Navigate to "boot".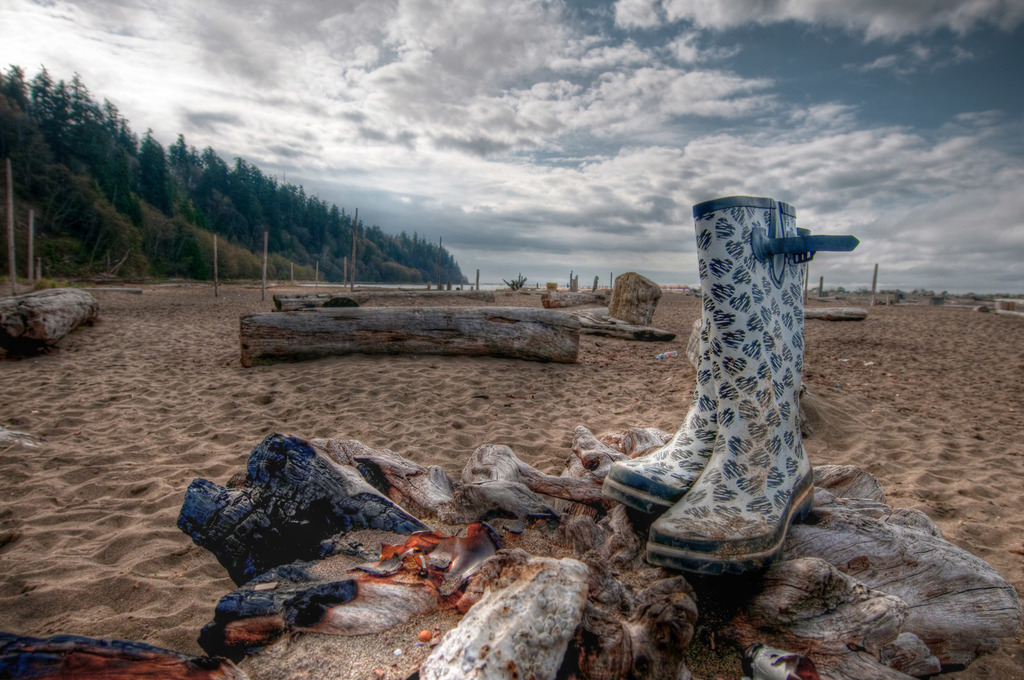
Navigation target: select_region(609, 327, 712, 514).
